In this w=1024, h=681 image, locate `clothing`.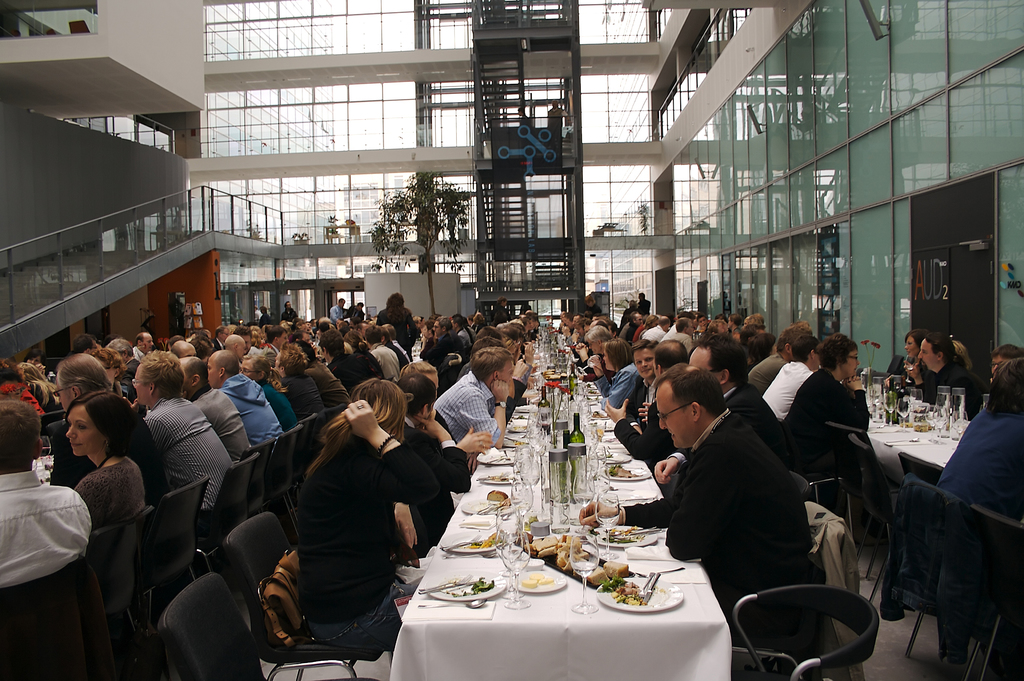
Bounding box: {"left": 432, "top": 370, "right": 499, "bottom": 450}.
